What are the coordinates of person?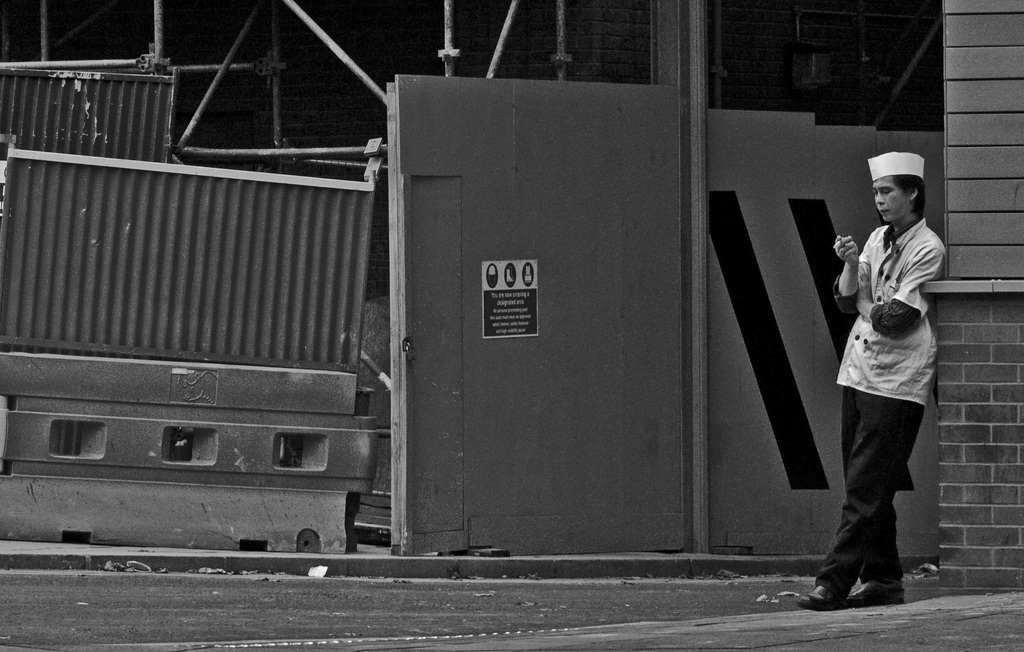
828 132 948 603.
